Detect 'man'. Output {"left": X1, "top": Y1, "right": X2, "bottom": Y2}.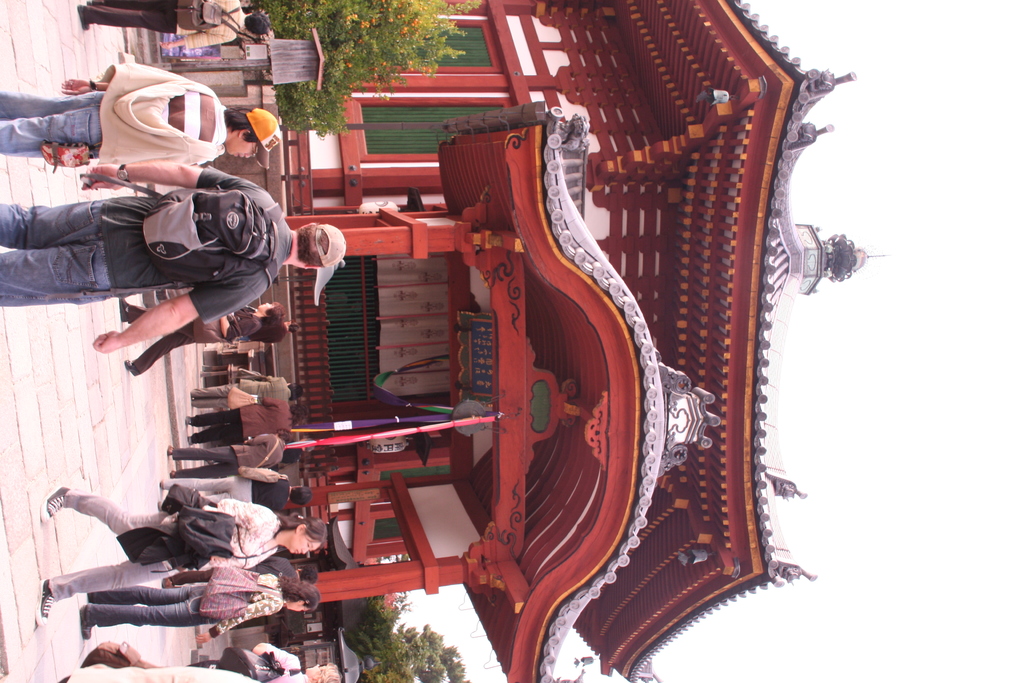
{"left": 81, "top": 0, "right": 268, "bottom": 49}.
